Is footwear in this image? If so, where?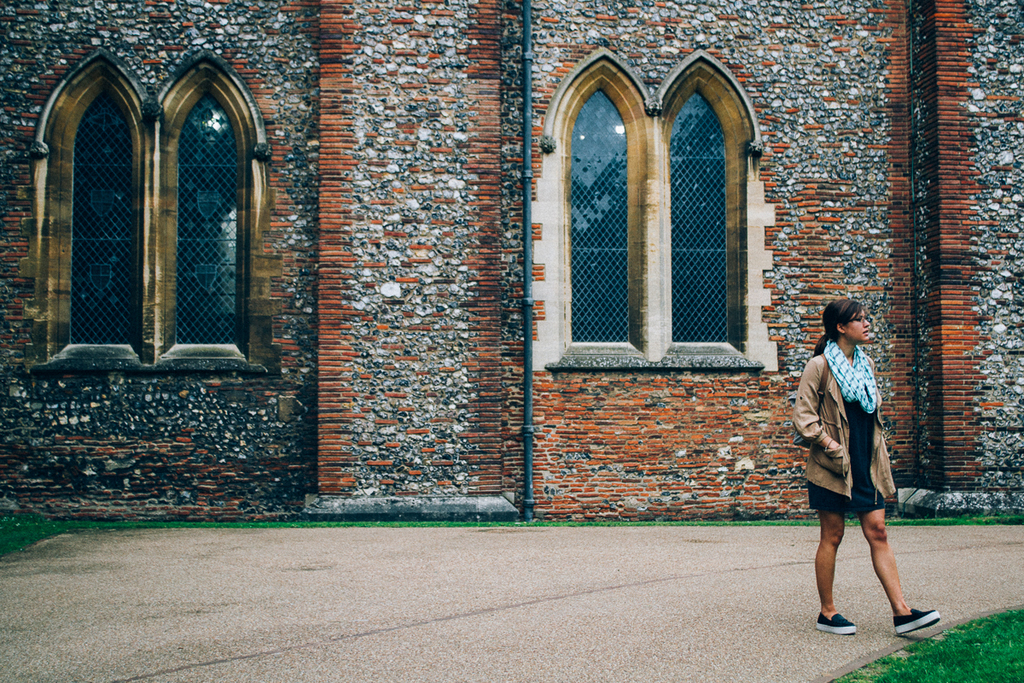
Yes, at select_region(816, 610, 862, 633).
